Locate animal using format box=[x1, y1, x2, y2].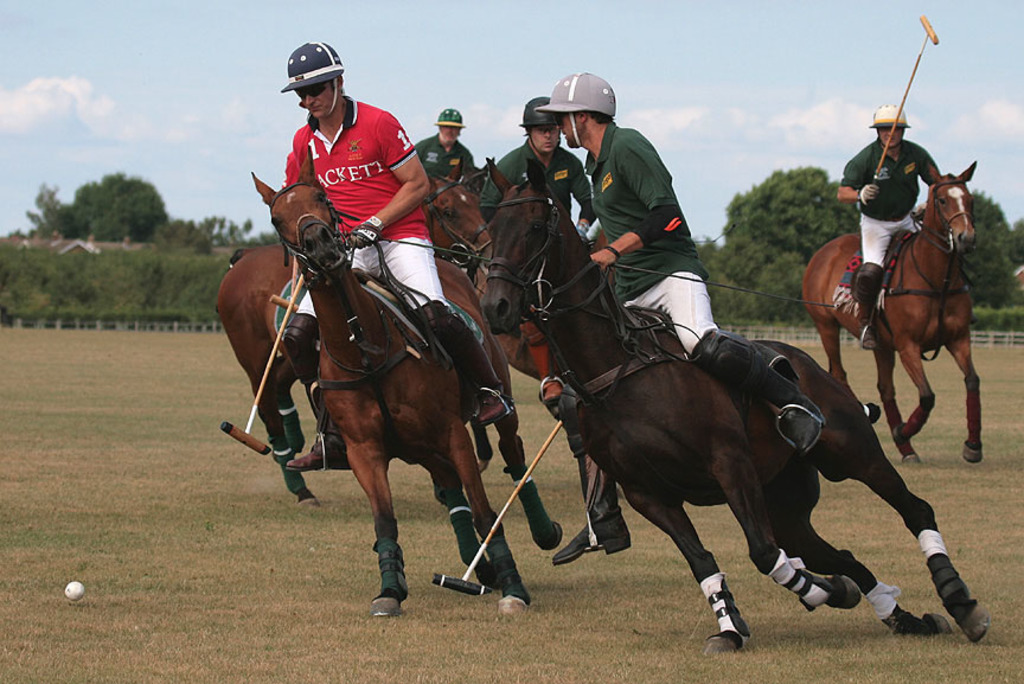
box=[248, 143, 570, 626].
